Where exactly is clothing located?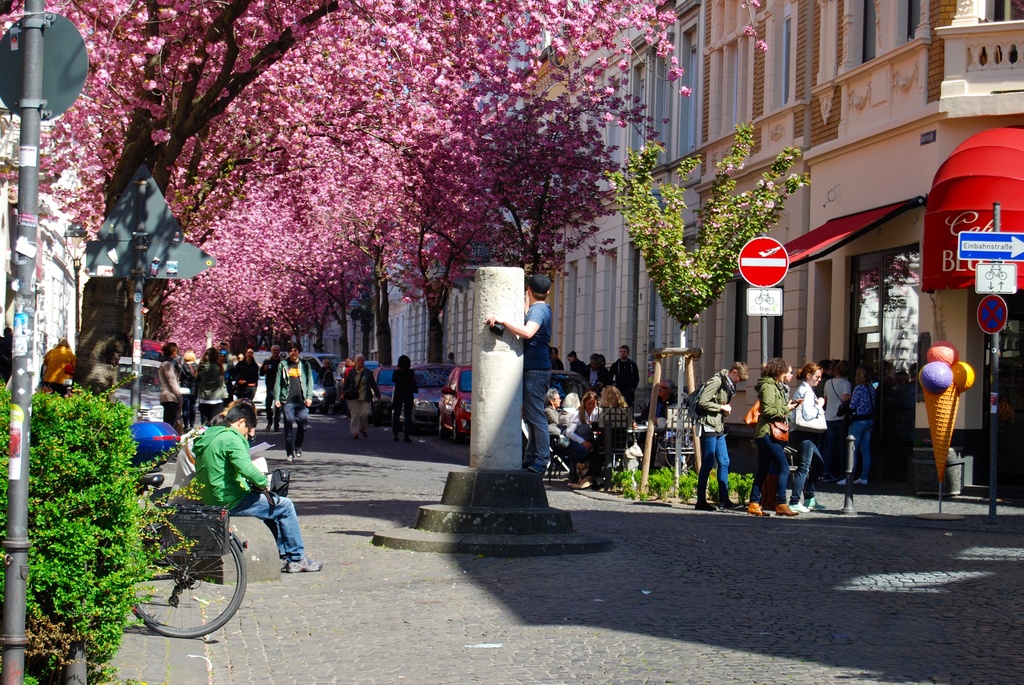
Its bounding box is <box>812,372,848,461</box>.
